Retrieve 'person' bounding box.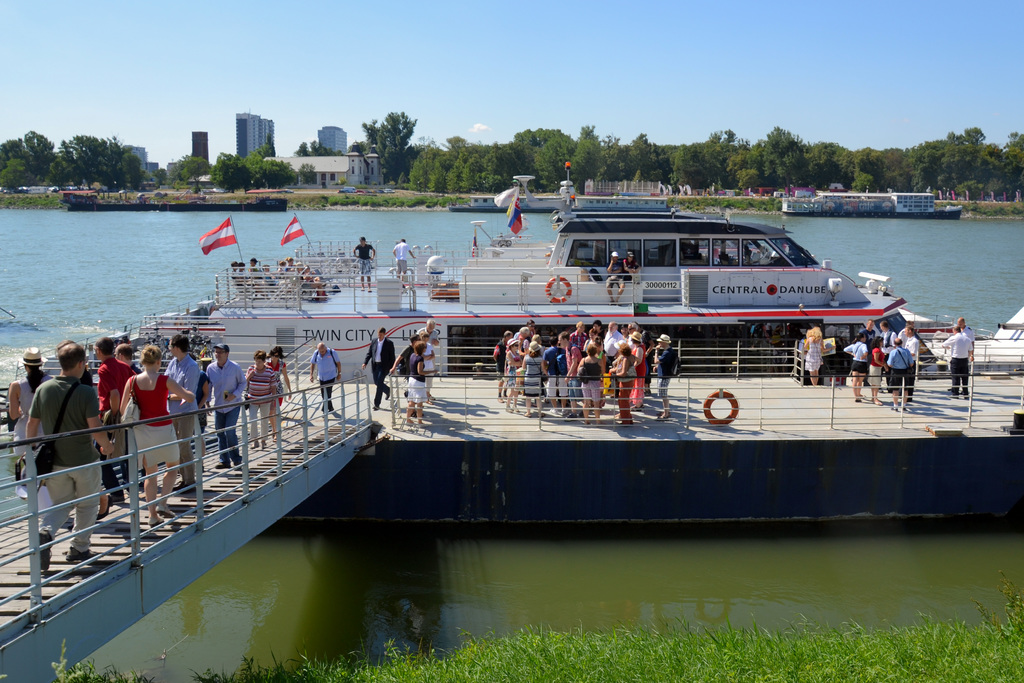
Bounding box: 390 238 417 281.
